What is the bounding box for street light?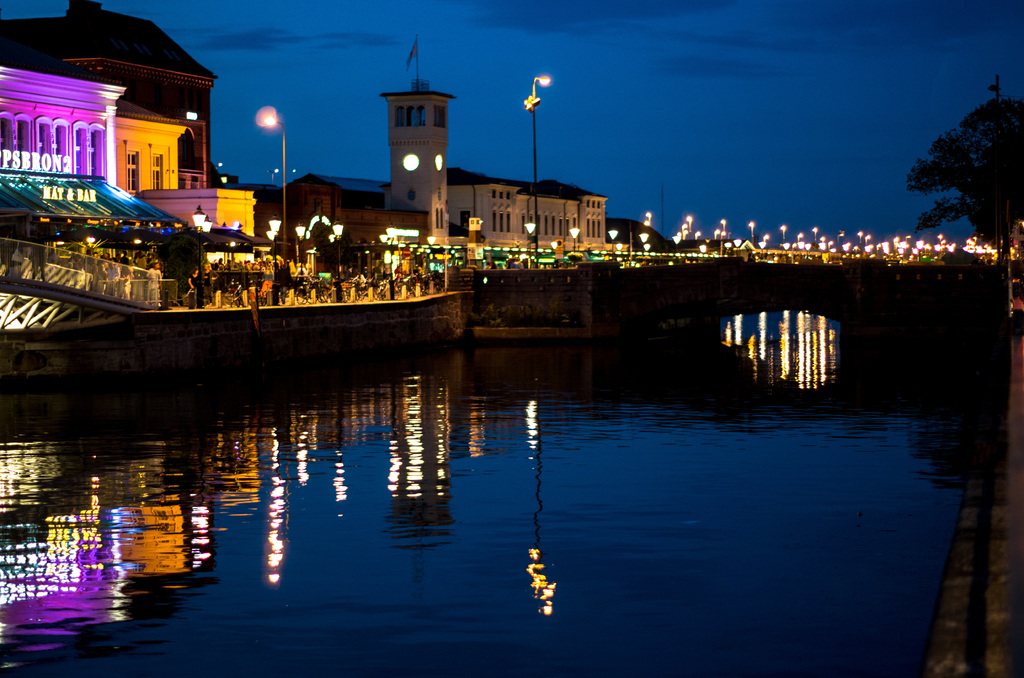
(684,217,698,238).
